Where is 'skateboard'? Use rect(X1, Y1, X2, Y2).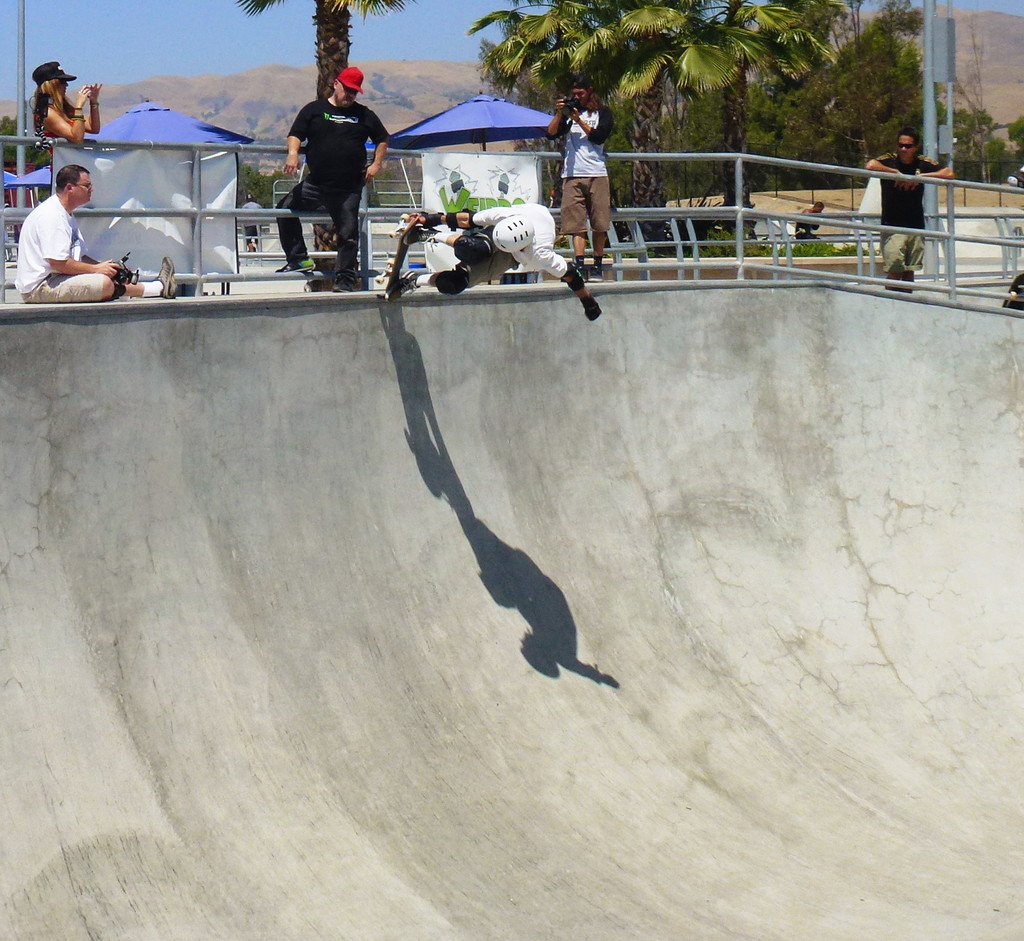
rect(375, 214, 428, 291).
